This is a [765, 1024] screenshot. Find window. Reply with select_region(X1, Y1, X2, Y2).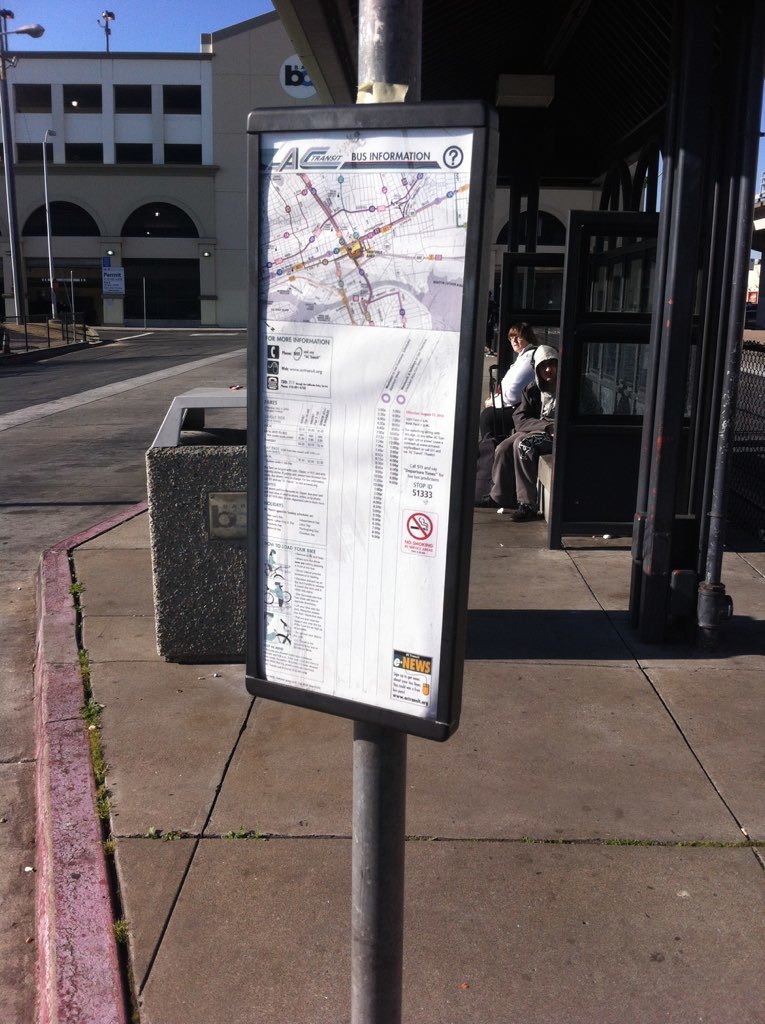
select_region(62, 81, 101, 115).
